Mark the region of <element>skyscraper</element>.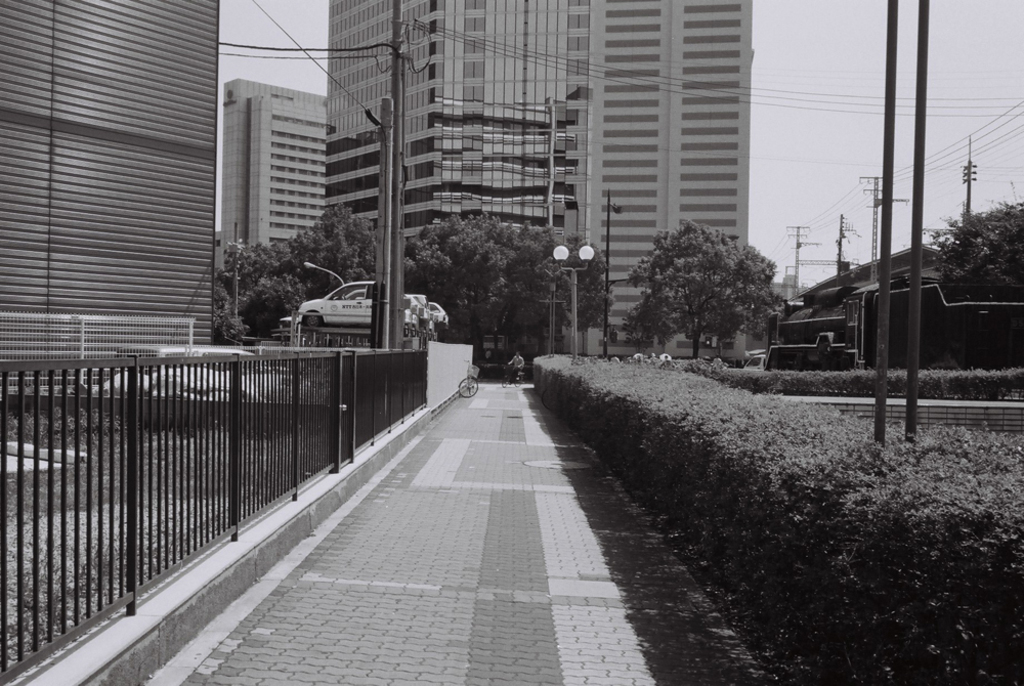
Region: bbox=(218, 78, 321, 261).
